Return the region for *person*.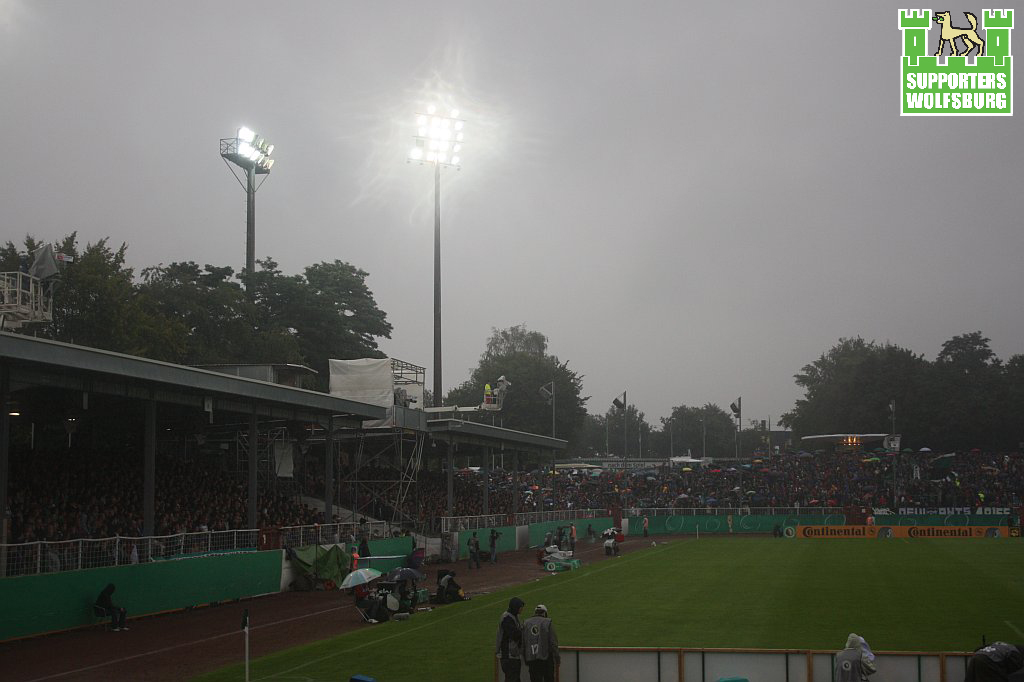
rect(966, 639, 1023, 681).
